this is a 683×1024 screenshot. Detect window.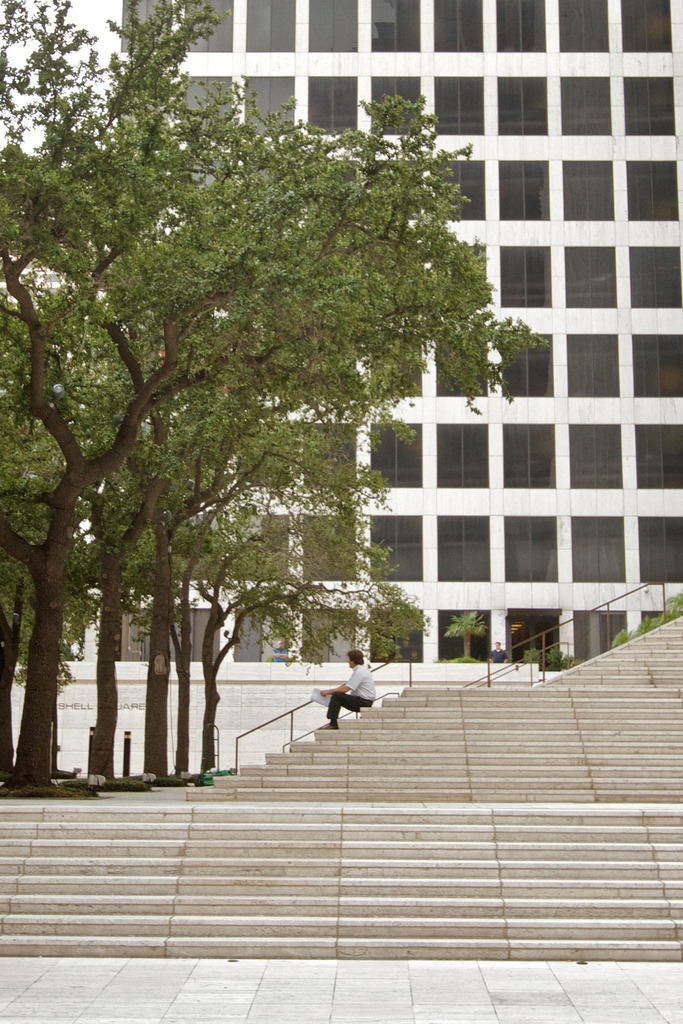
[x1=497, y1=422, x2=557, y2=488].
